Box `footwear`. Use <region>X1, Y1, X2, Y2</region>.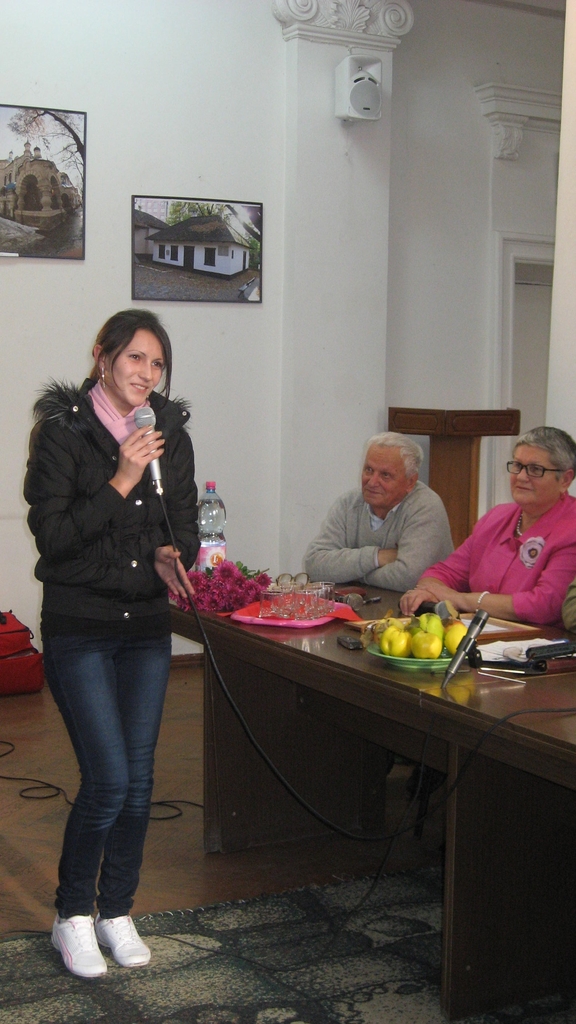
<region>95, 917, 151, 970</region>.
